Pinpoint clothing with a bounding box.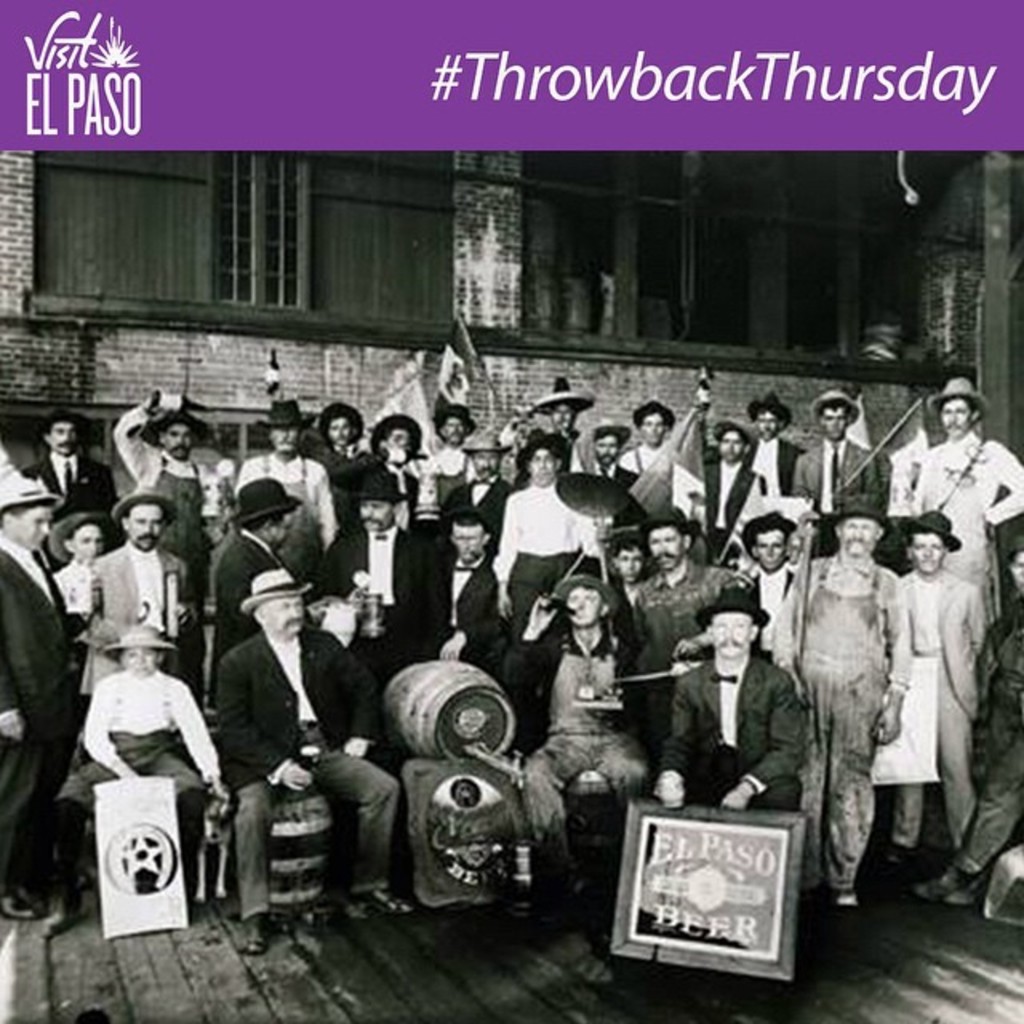
l=422, t=440, r=475, b=512.
